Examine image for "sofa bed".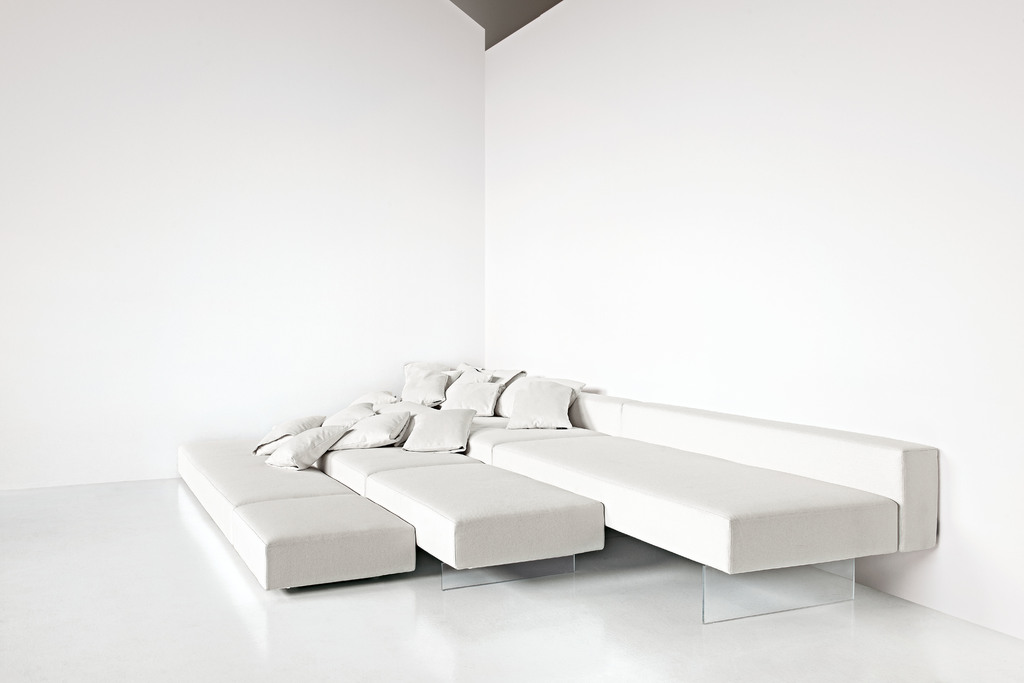
Examination result: x1=295, y1=388, x2=607, y2=596.
